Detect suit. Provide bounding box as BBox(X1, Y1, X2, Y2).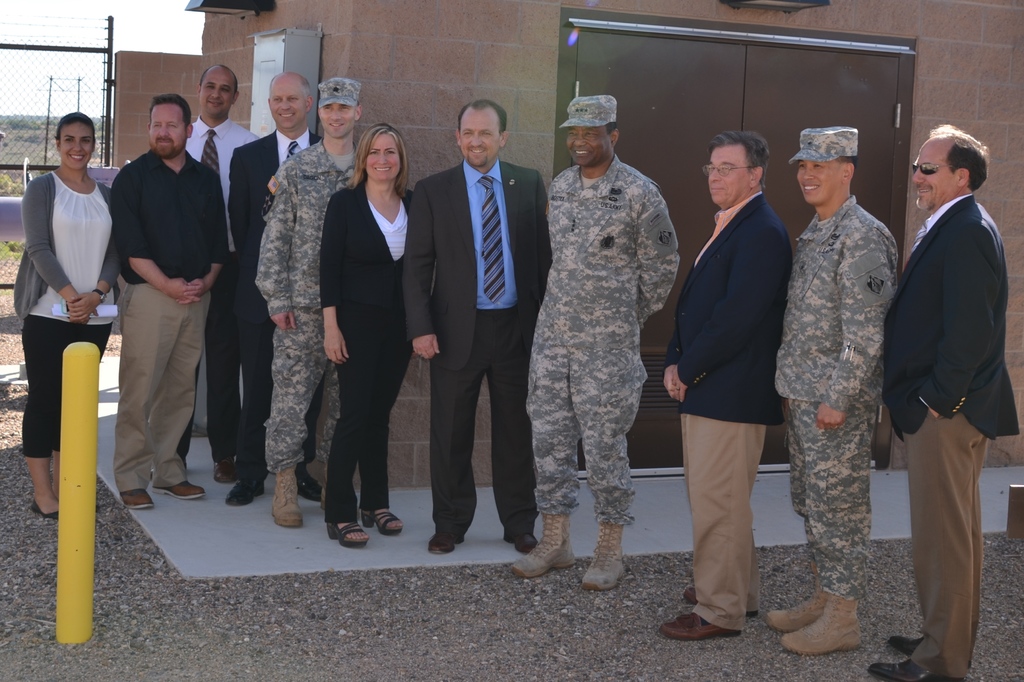
BBox(661, 186, 791, 635).
